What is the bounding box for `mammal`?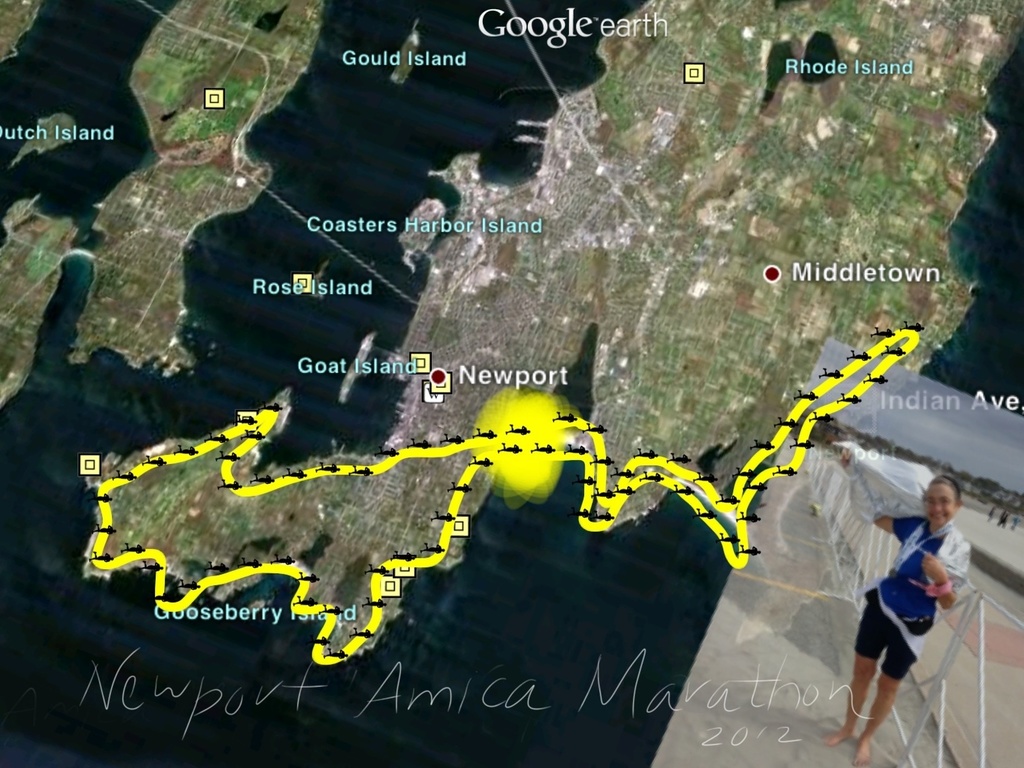
[996, 512, 1008, 523].
